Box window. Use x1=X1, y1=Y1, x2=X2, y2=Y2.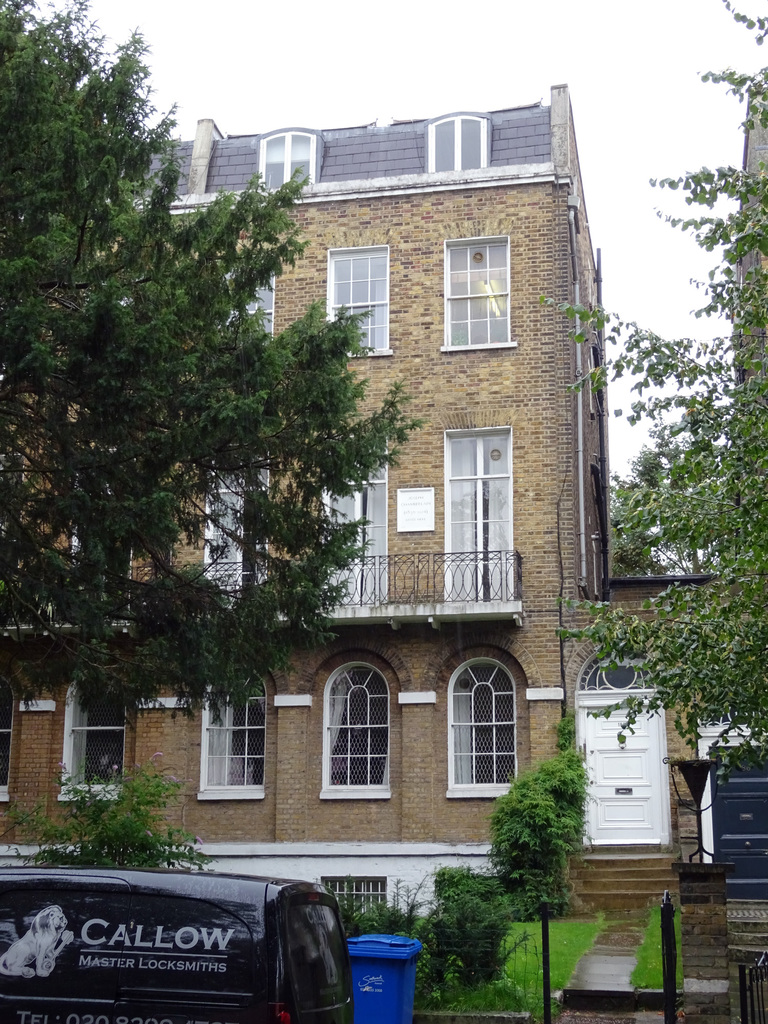
x1=429, y1=109, x2=487, y2=176.
